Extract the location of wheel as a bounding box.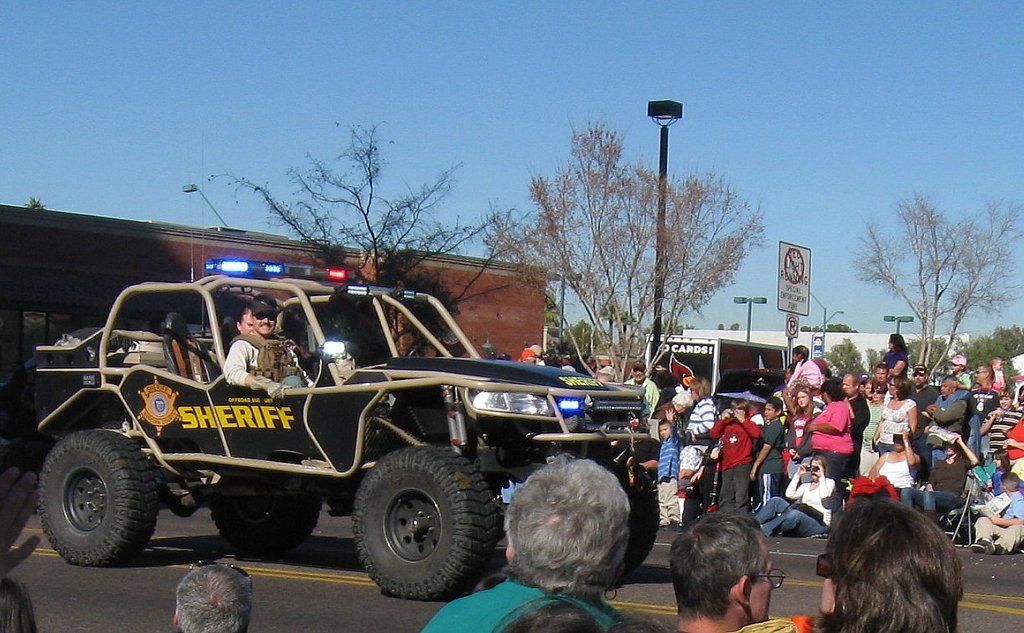
left=36, top=425, right=160, bottom=570.
